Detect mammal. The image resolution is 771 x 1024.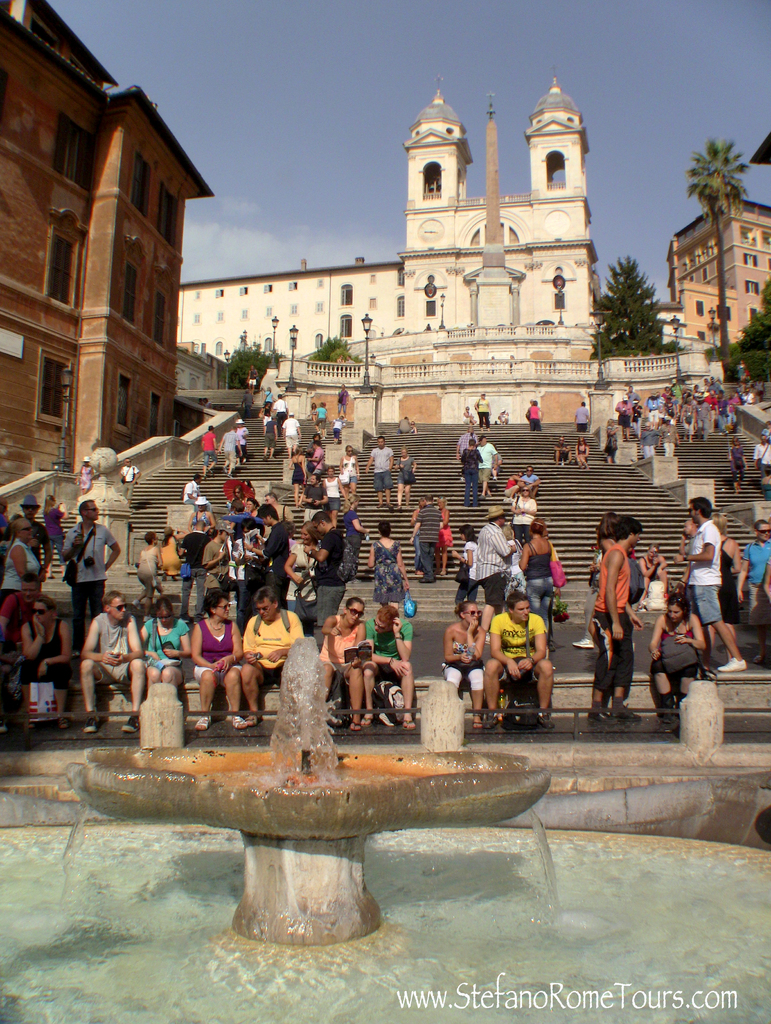
bbox=[199, 520, 236, 595].
